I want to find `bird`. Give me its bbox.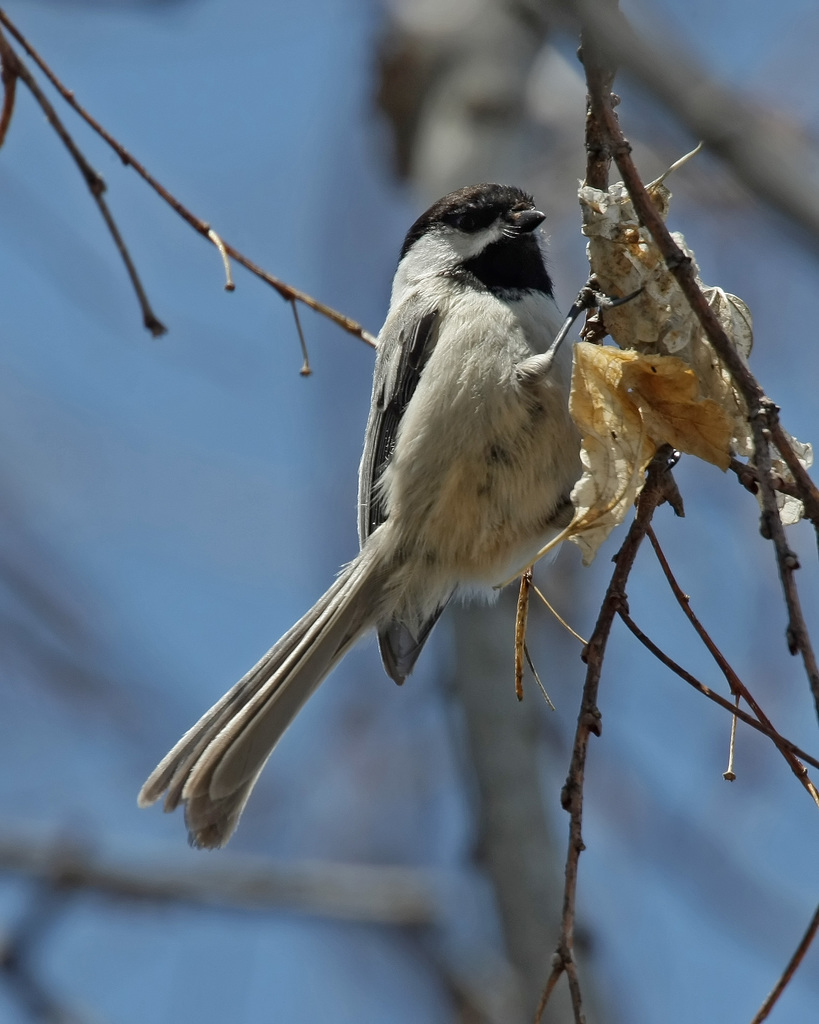
Rect(173, 179, 636, 812).
